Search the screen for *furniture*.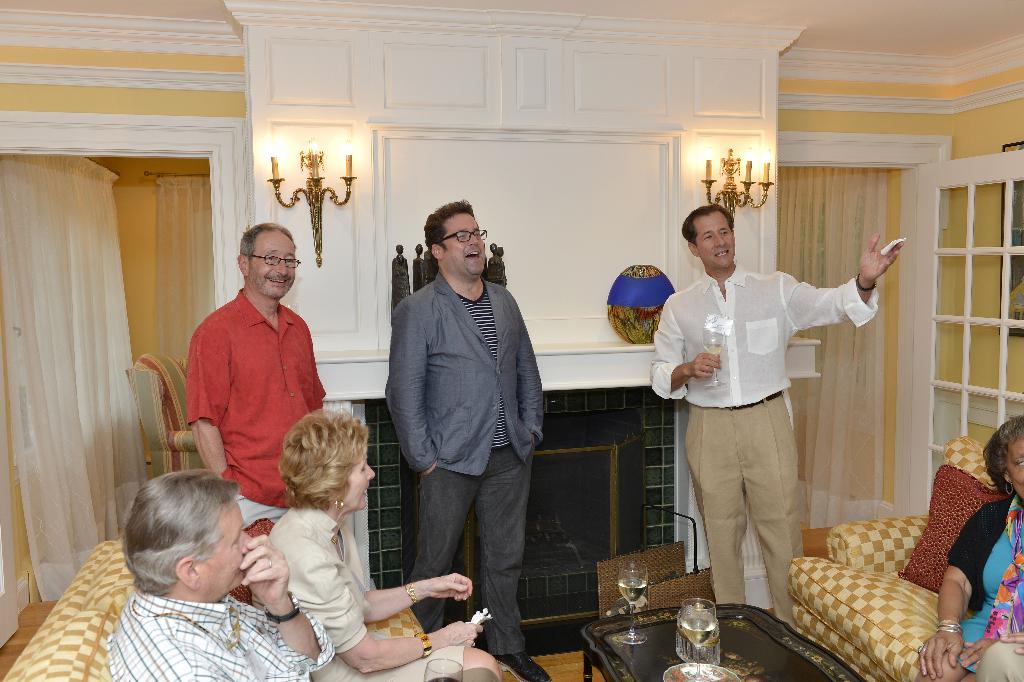
Found at 123, 354, 209, 476.
